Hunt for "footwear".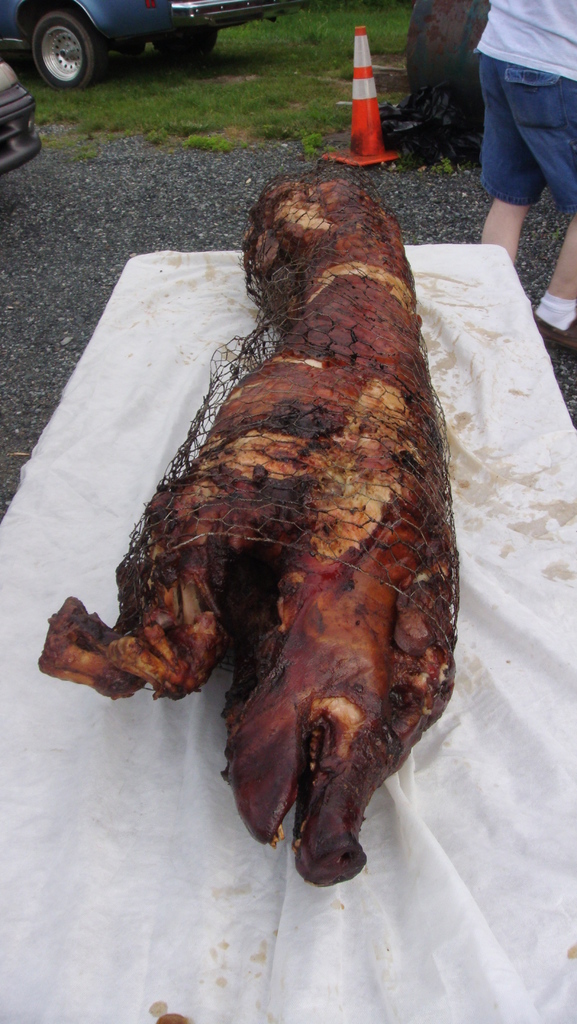
Hunted down at select_region(532, 316, 576, 355).
